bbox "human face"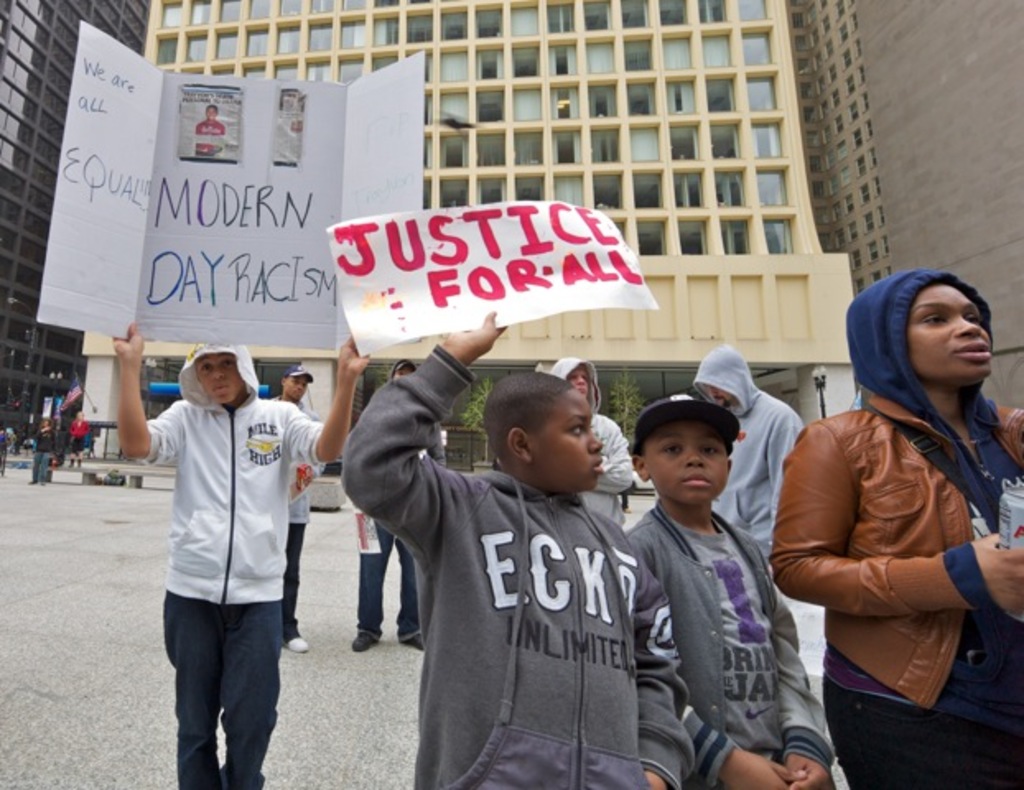
<box>283,375,306,400</box>
